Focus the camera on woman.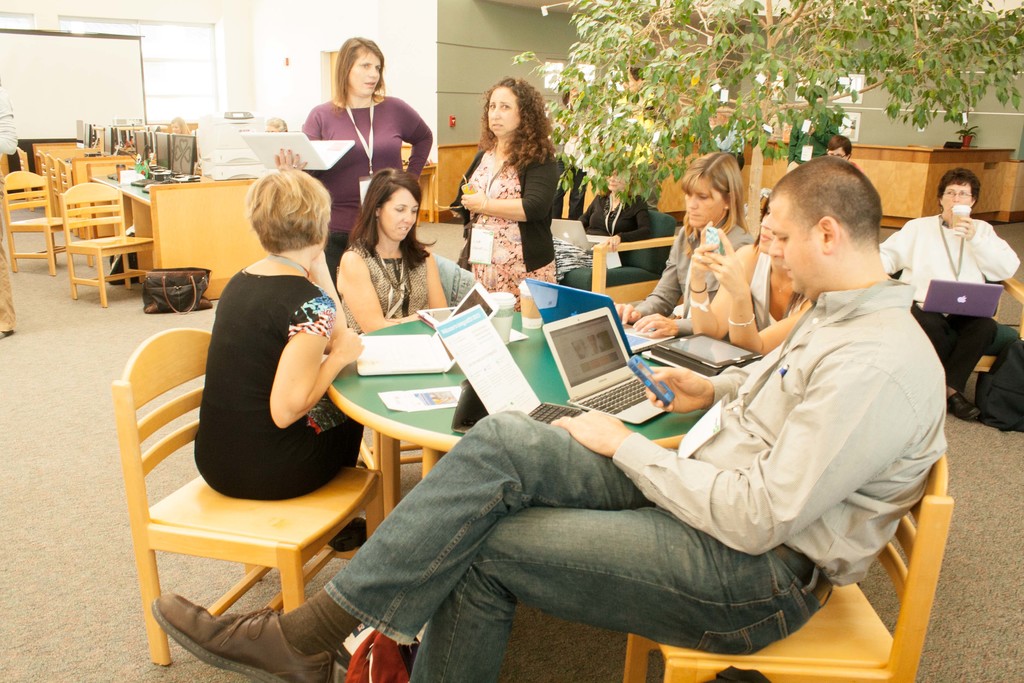
Focus region: BBox(189, 167, 364, 545).
